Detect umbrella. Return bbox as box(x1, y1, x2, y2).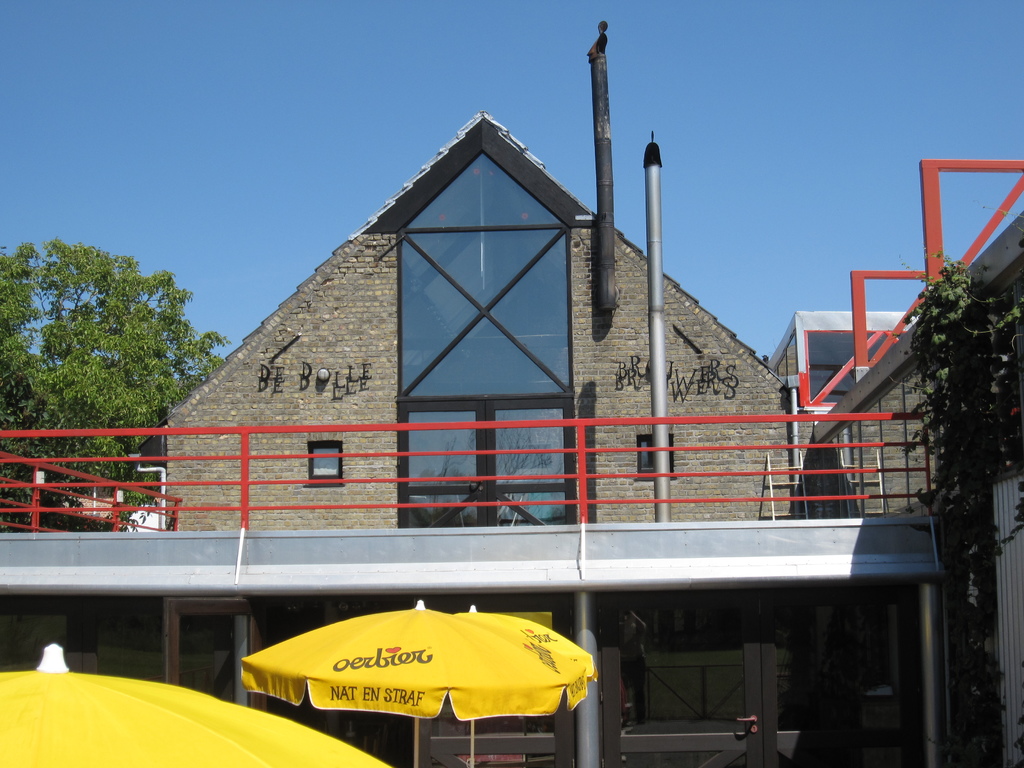
box(458, 606, 596, 767).
